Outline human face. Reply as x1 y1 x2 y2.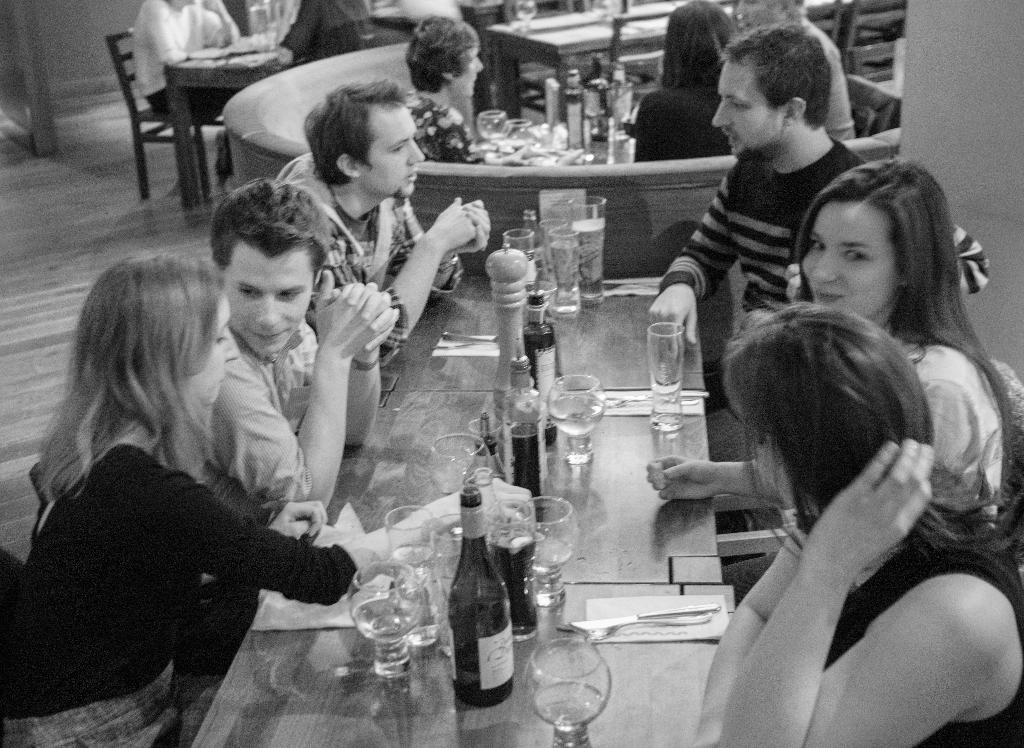
223 242 314 352.
